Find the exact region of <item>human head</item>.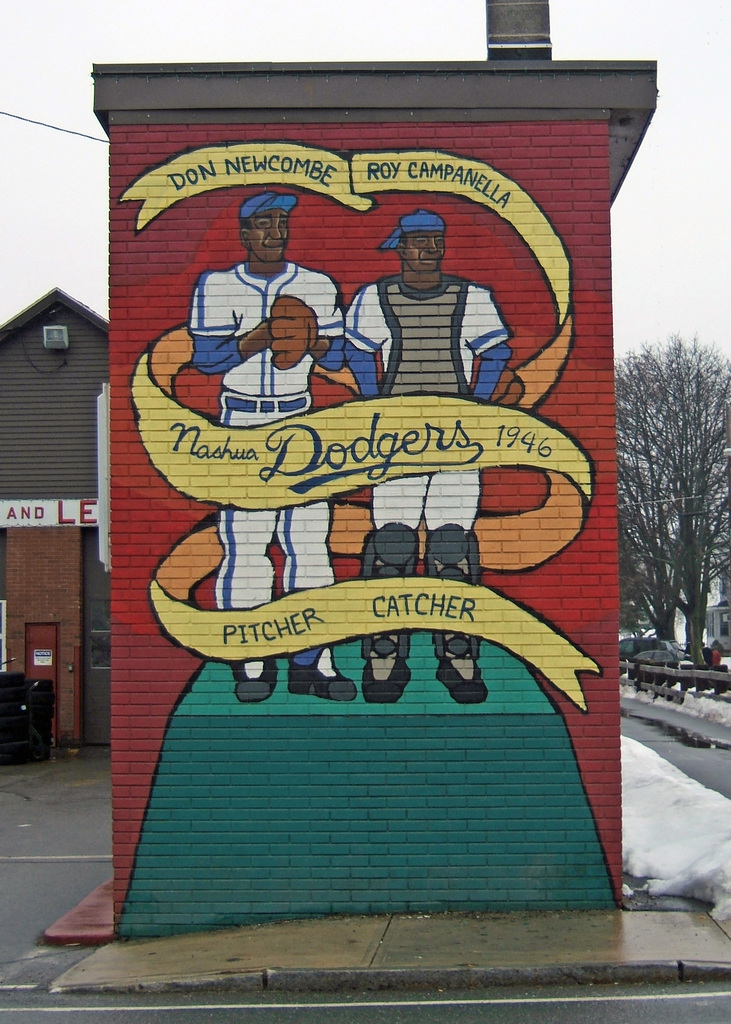
Exact region: <box>394,220,443,277</box>.
